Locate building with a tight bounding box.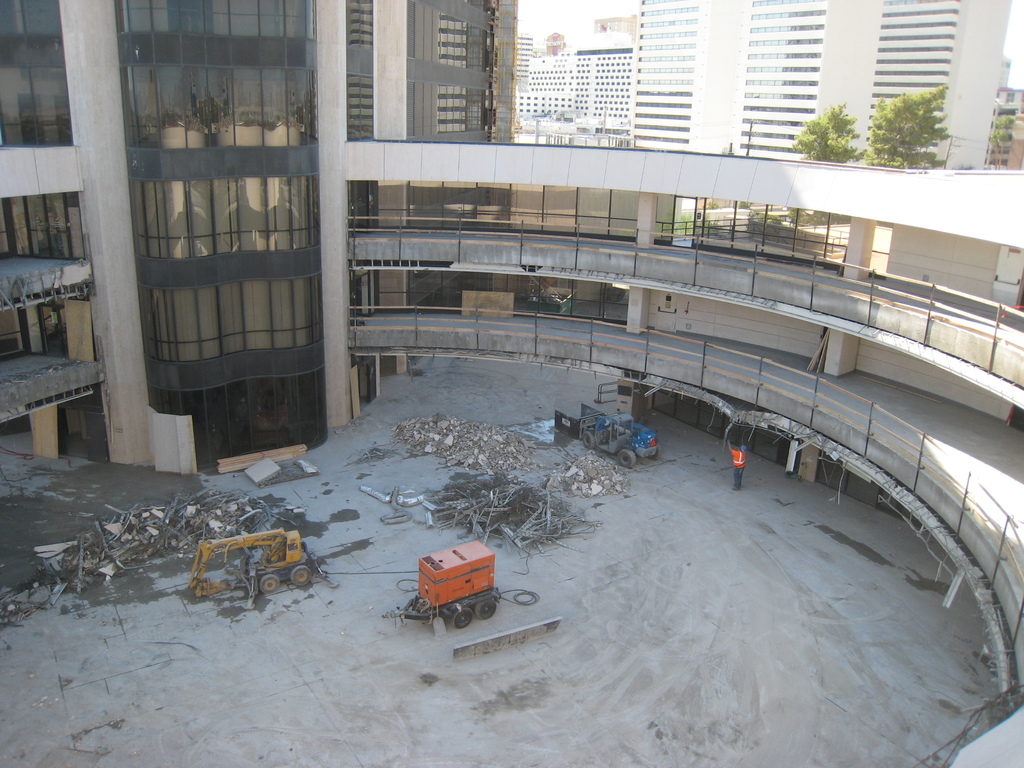
<region>511, 0, 1020, 164</region>.
